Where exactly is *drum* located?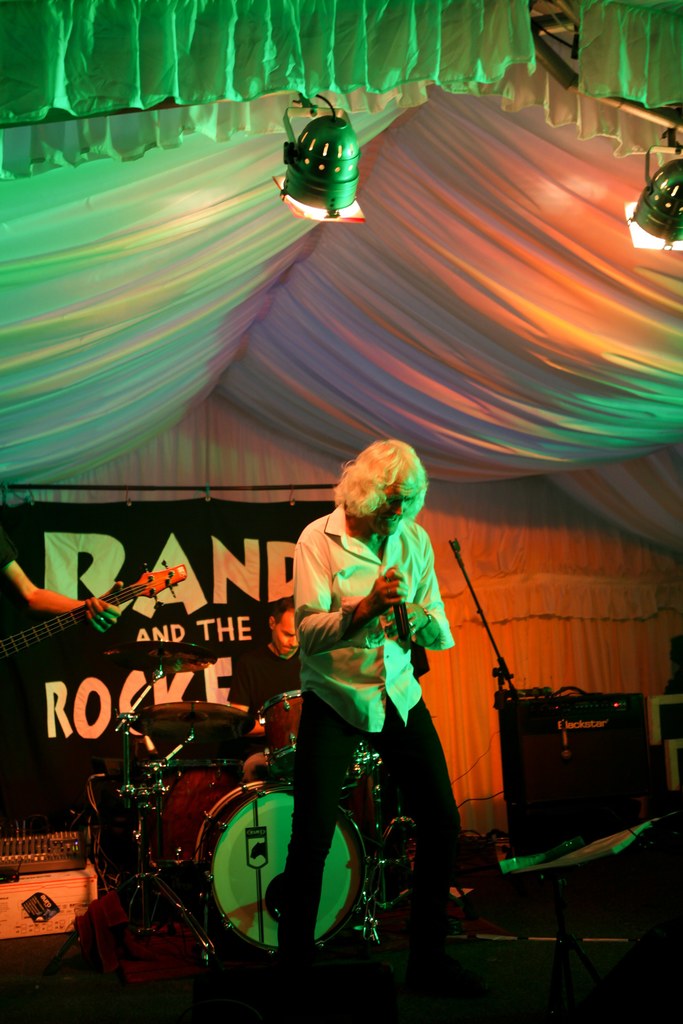
Its bounding box is box(191, 781, 373, 963).
